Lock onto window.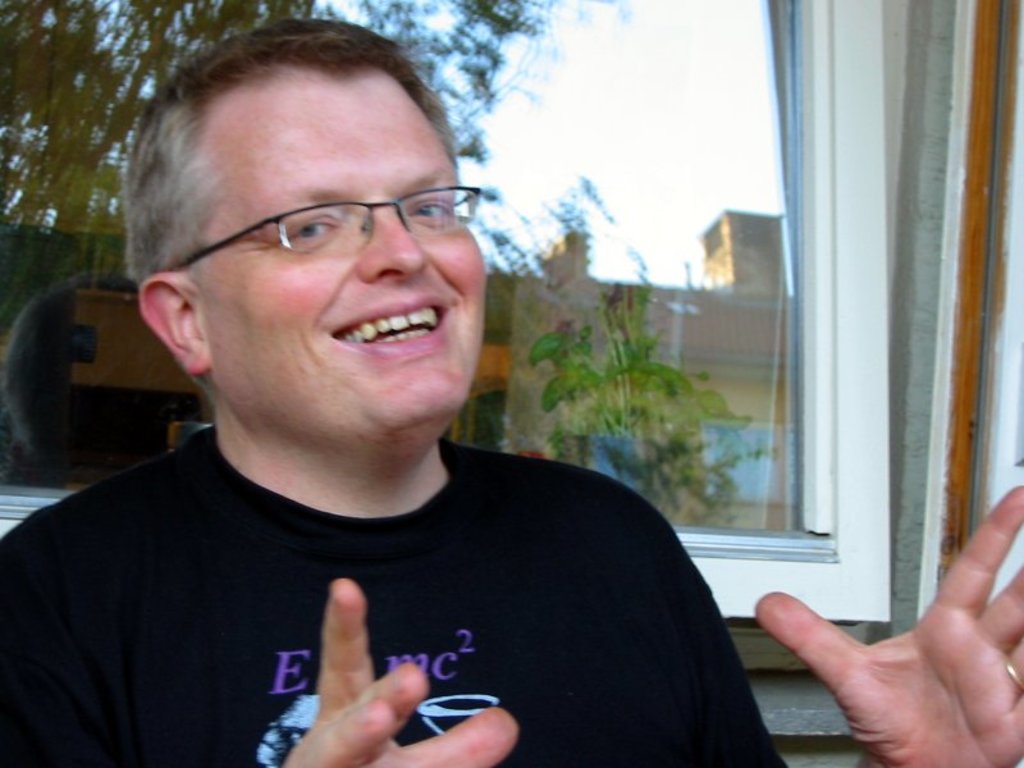
Locked: x1=0, y1=0, x2=892, y2=625.
